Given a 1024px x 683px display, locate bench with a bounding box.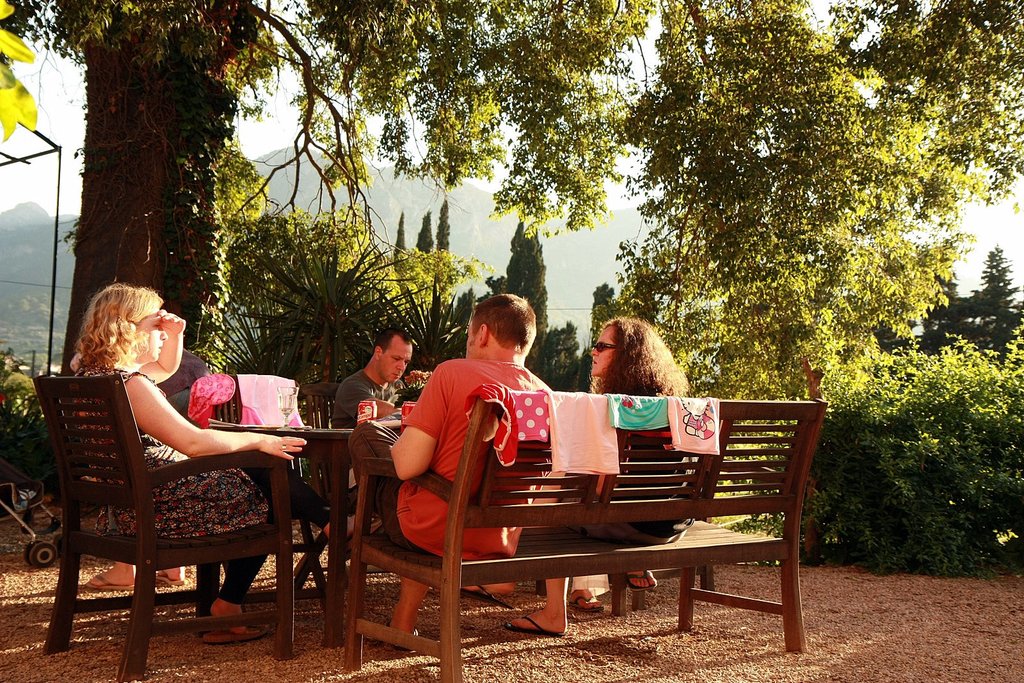
Located: x1=330, y1=394, x2=822, y2=663.
